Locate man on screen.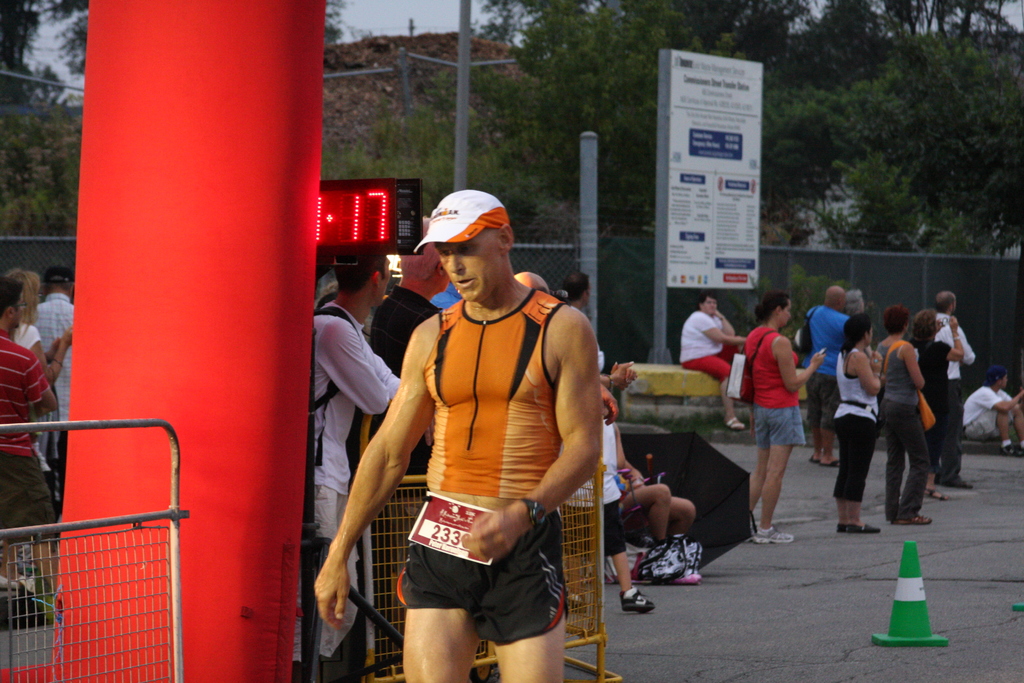
On screen at 800/284/851/474.
